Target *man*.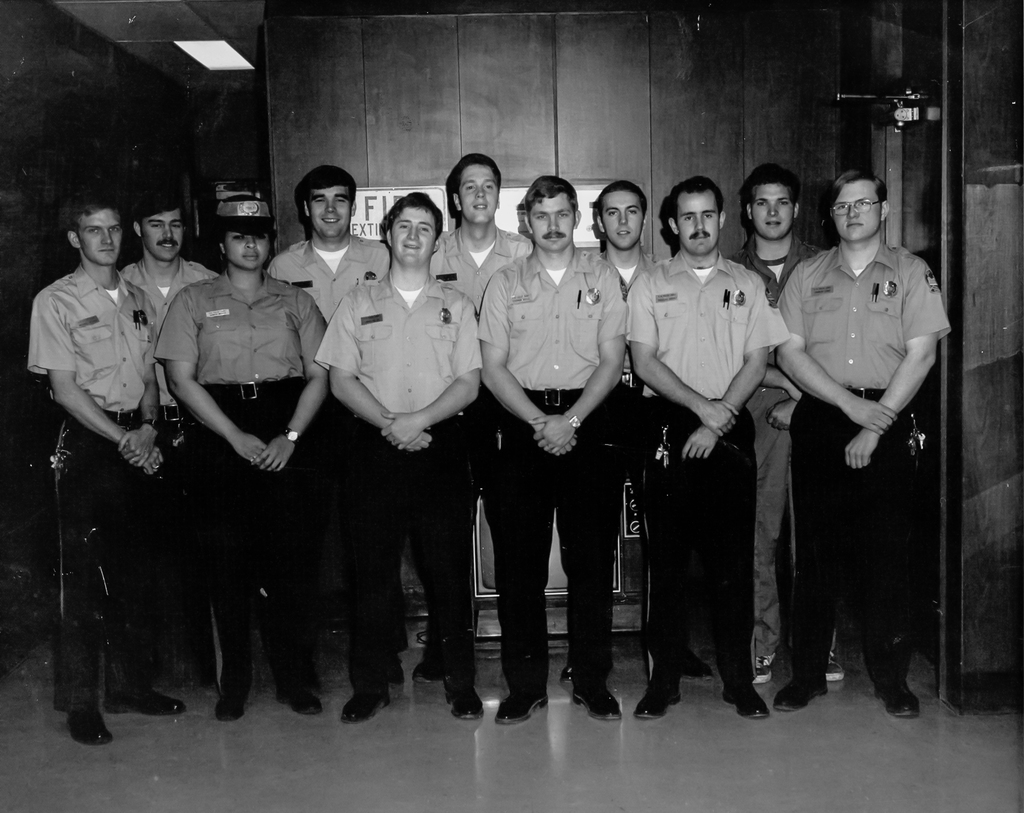
Target region: detection(558, 180, 717, 686).
